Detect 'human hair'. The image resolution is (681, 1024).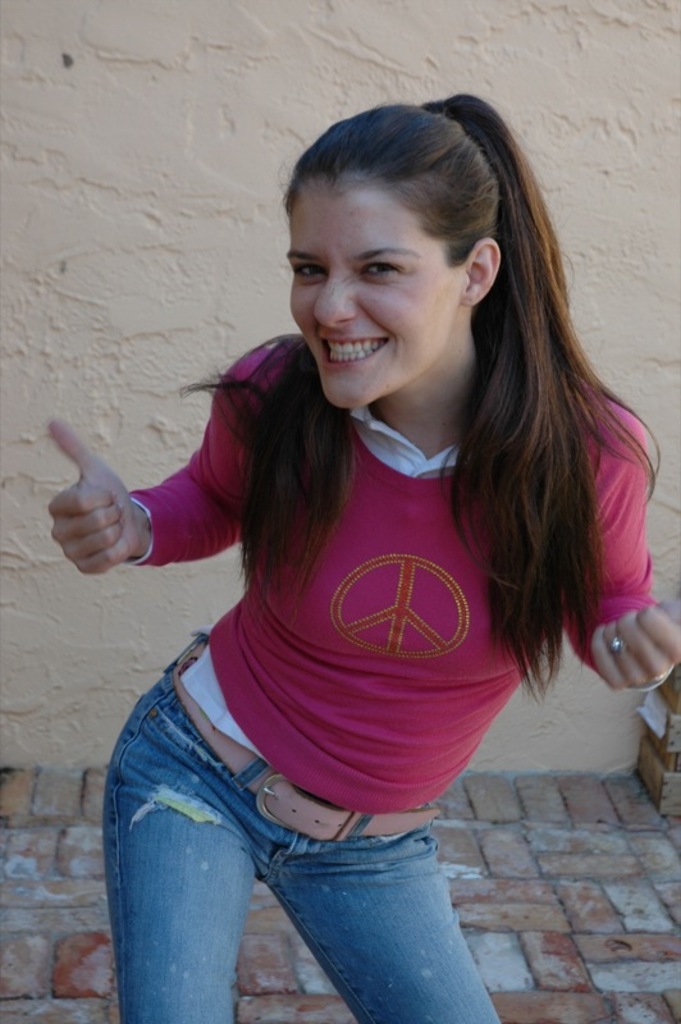
bbox=(173, 83, 658, 695).
